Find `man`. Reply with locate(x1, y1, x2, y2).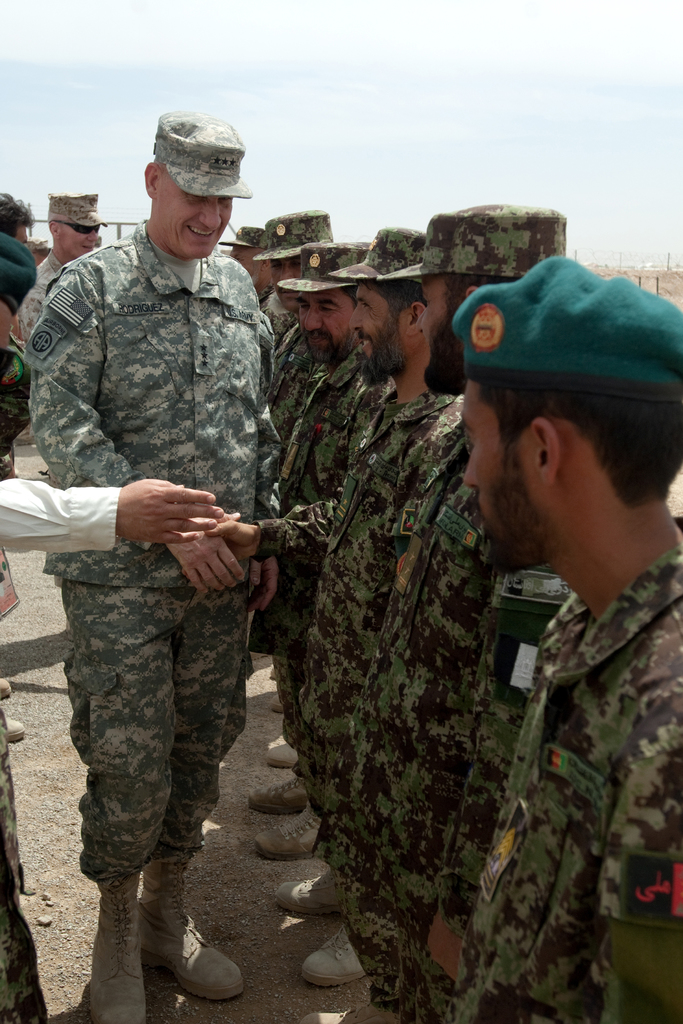
locate(258, 196, 339, 449).
